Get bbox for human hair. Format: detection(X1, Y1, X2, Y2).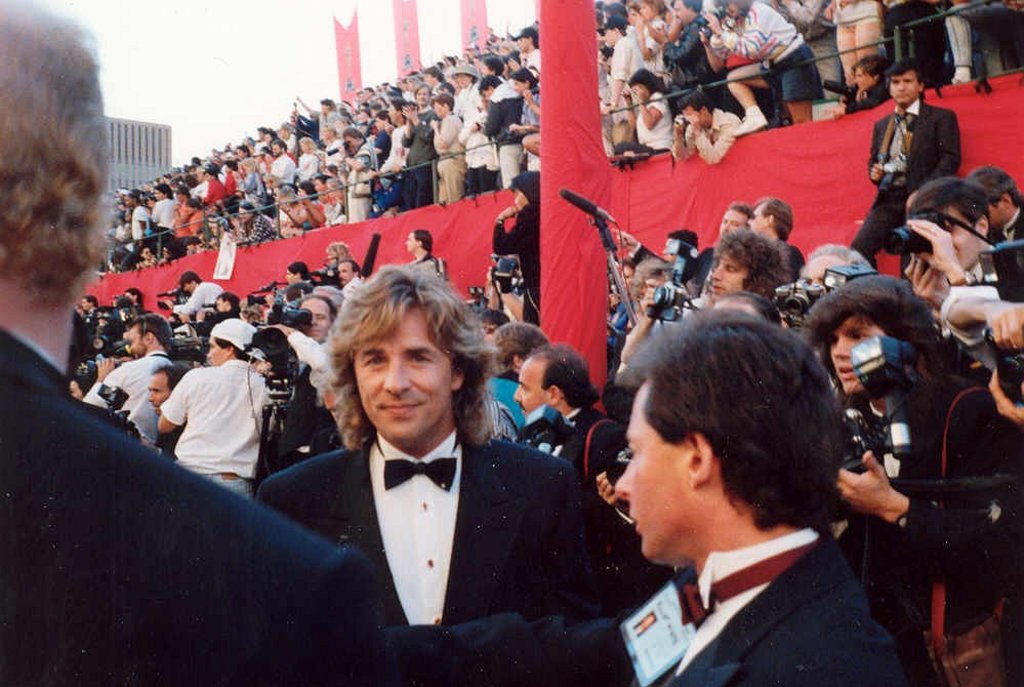
detection(675, 91, 716, 114).
